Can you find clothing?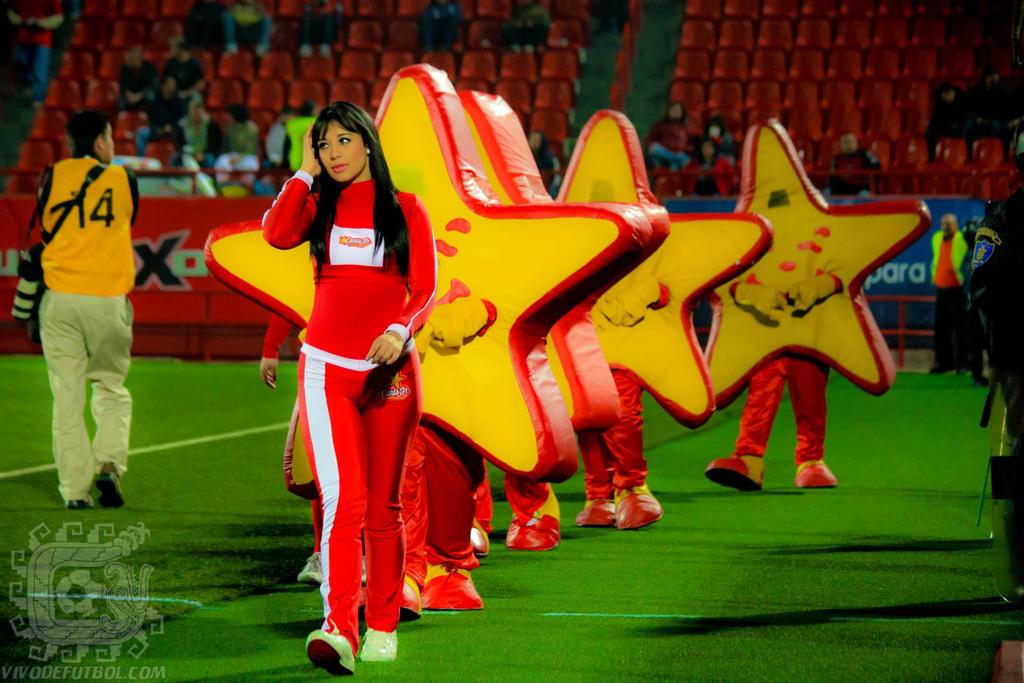
Yes, bounding box: left=262, top=167, right=440, bottom=657.
